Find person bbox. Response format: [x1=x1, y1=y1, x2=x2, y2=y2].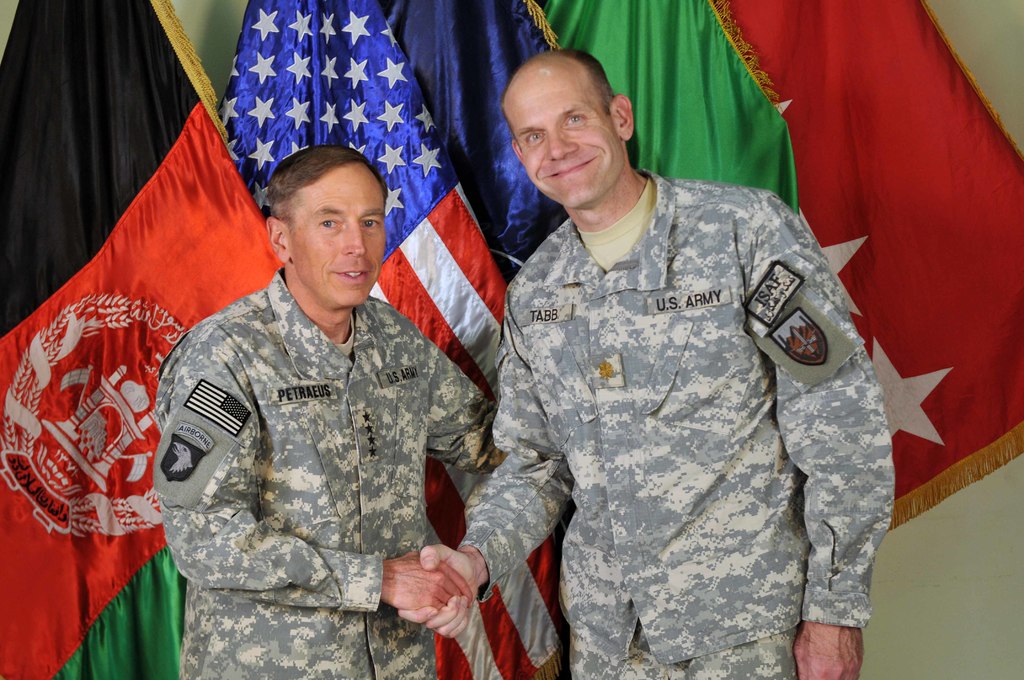
[x1=396, y1=49, x2=897, y2=679].
